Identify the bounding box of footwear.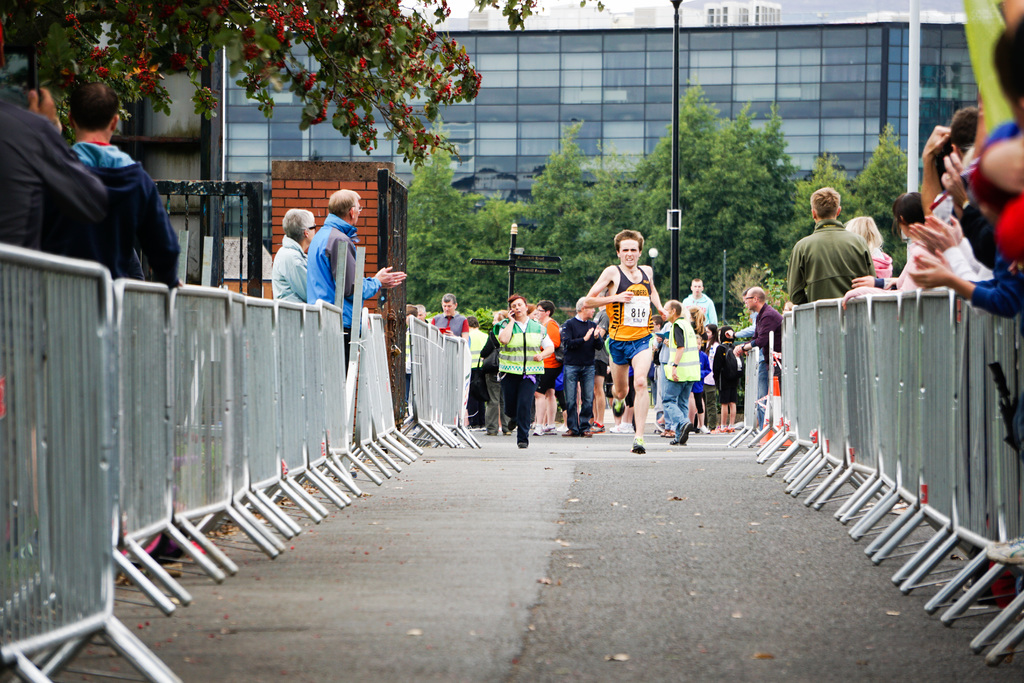
box=[520, 439, 529, 448].
